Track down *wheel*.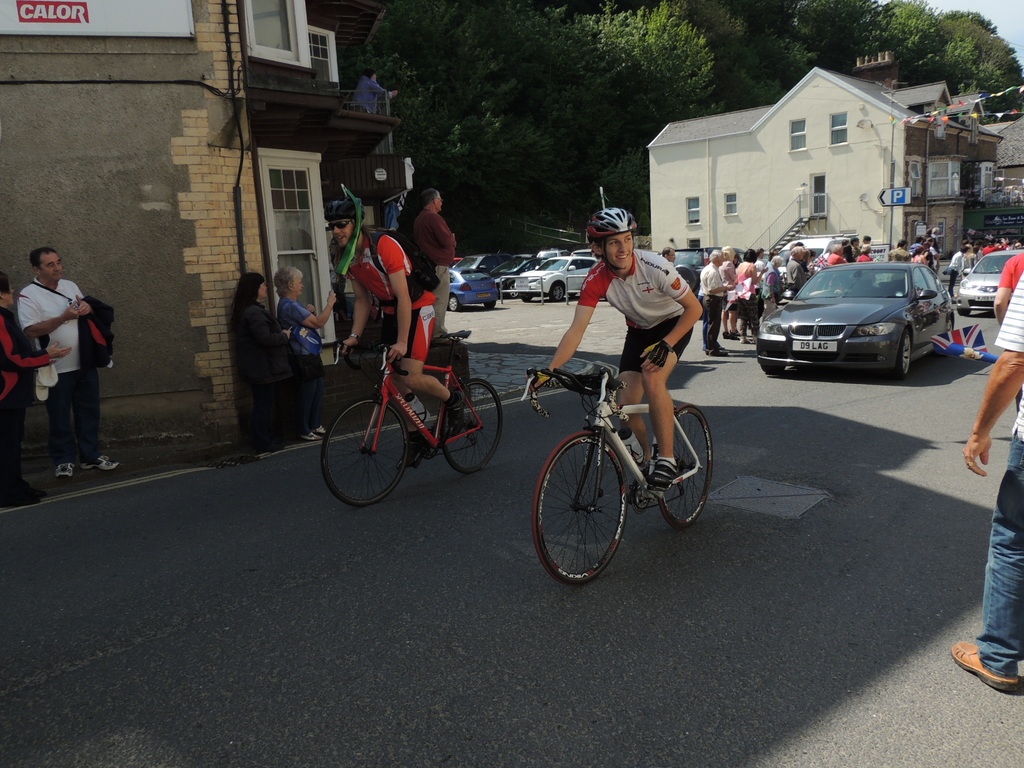
Tracked to [505, 282, 520, 300].
